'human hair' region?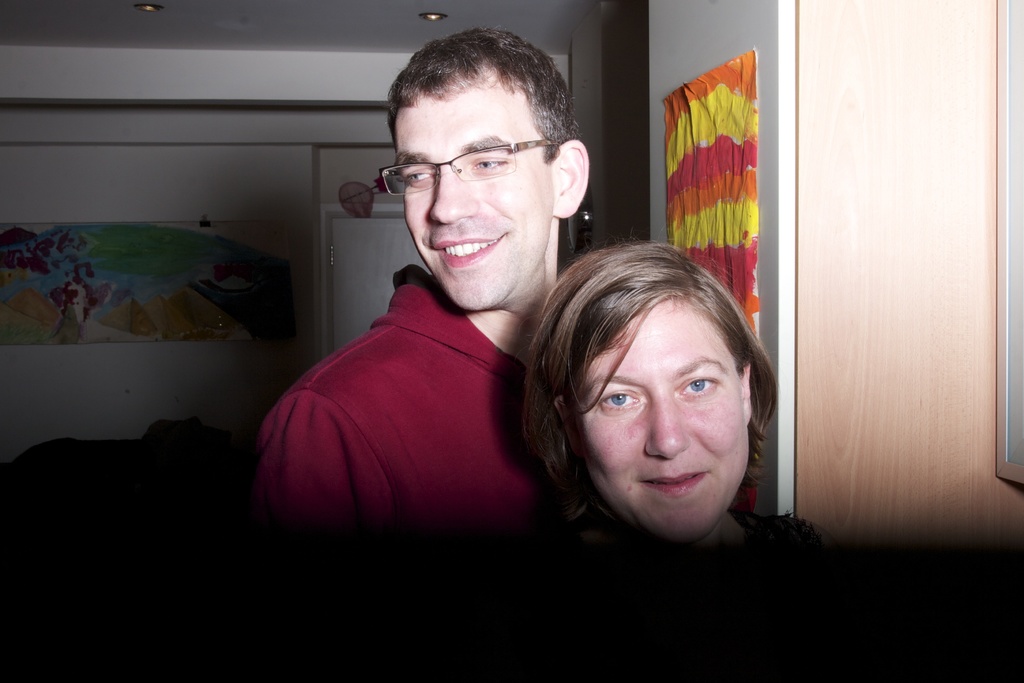
pyautogui.locateOnScreen(381, 20, 584, 165)
